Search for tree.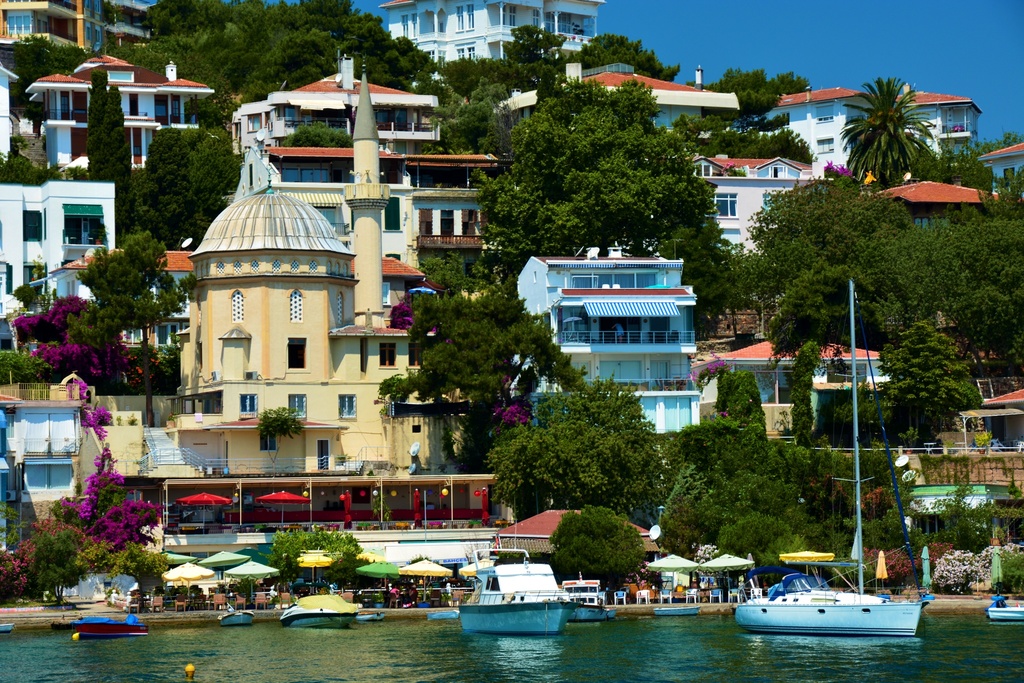
Found at Rect(9, 297, 158, 397).
